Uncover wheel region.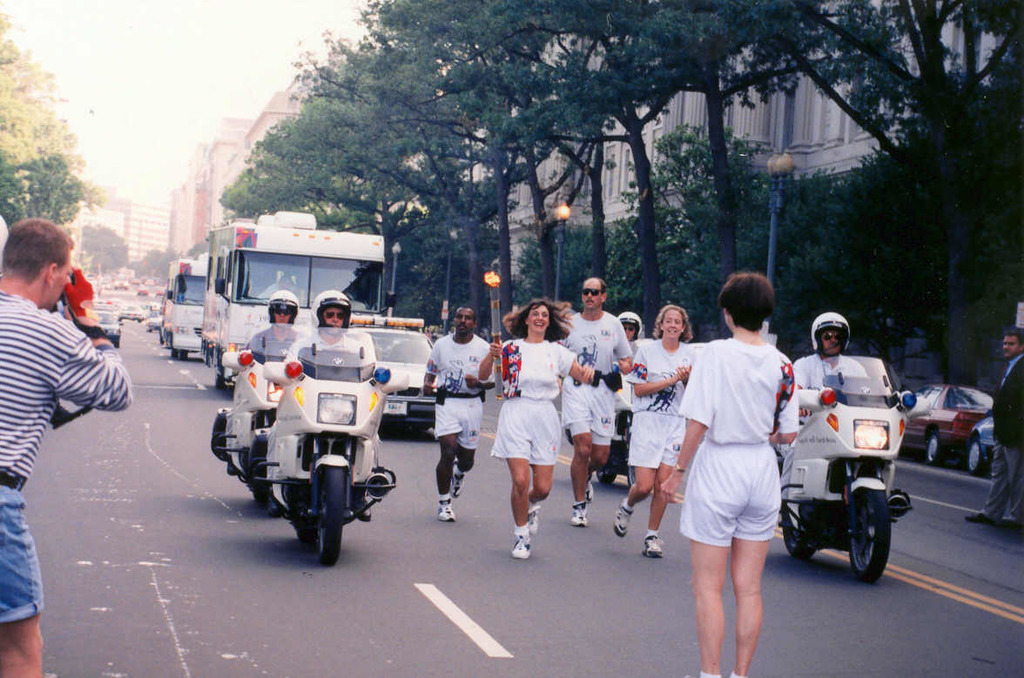
Uncovered: (left=293, top=488, right=313, bottom=551).
